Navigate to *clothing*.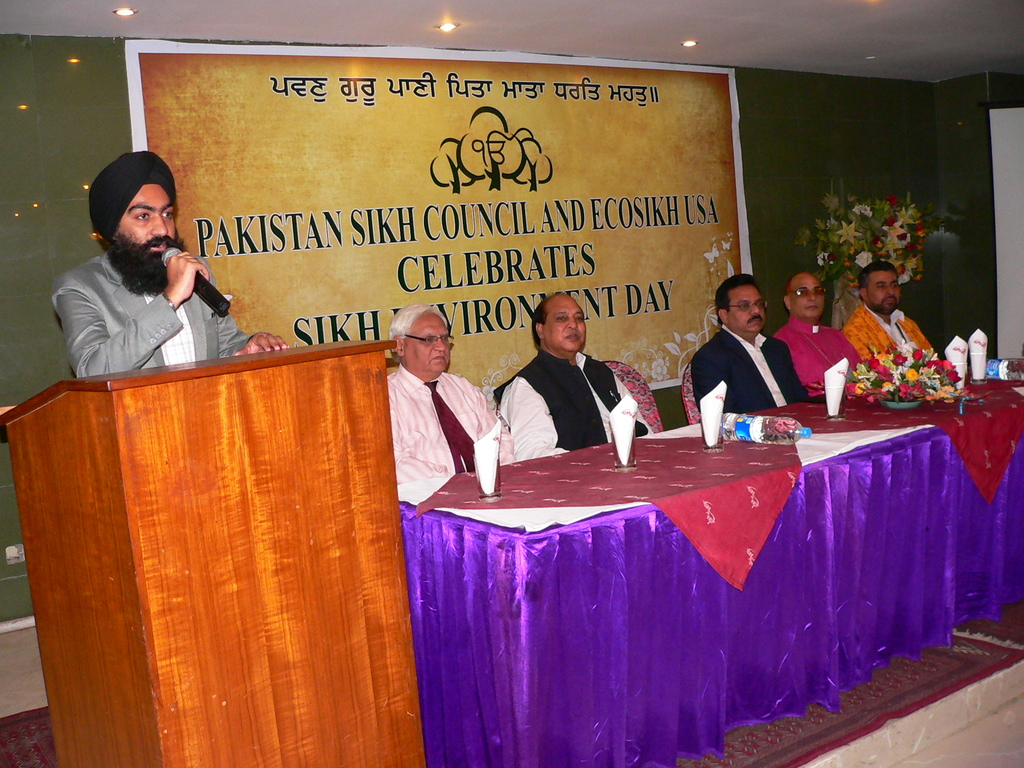
Navigation target: bbox=[49, 259, 259, 378].
